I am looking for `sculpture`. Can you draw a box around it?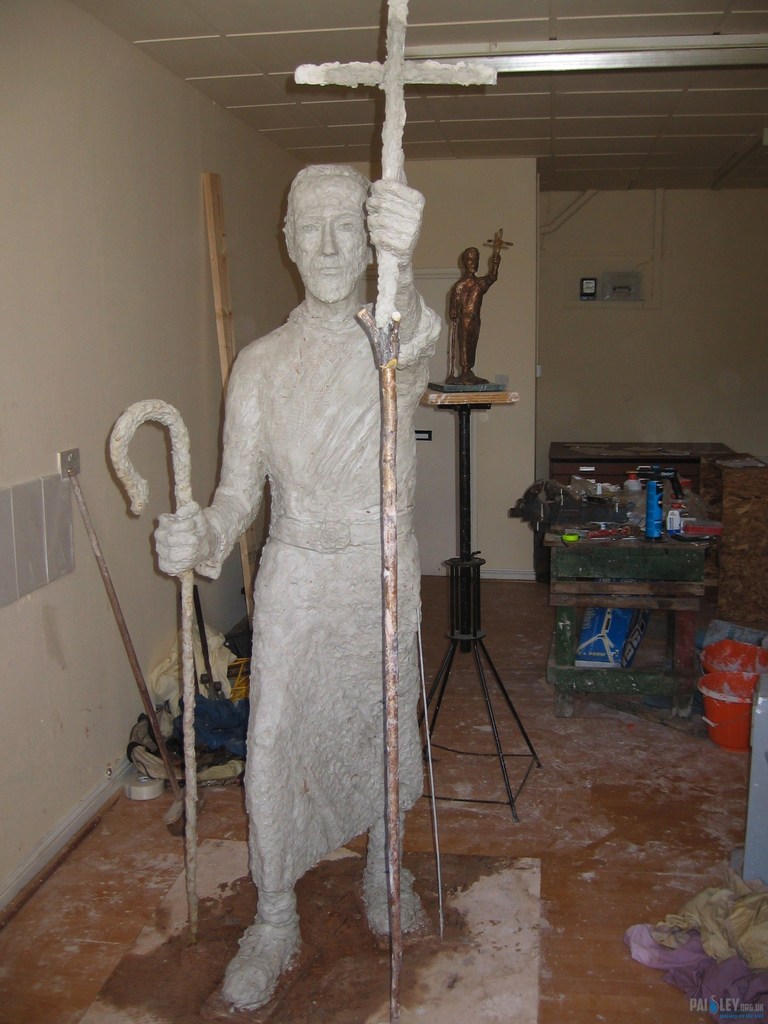
Sure, the bounding box is pyautogui.locateOnScreen(159, 134, 450, 977).
